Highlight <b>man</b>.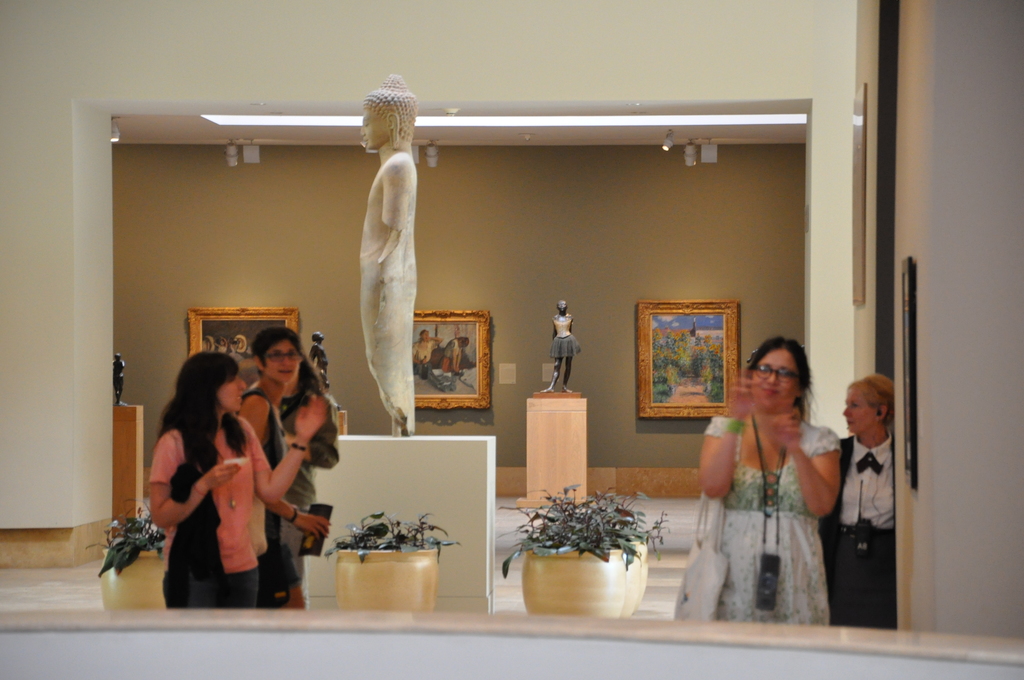
Highlighted region: bbox=[358, 72, 420, 440].
